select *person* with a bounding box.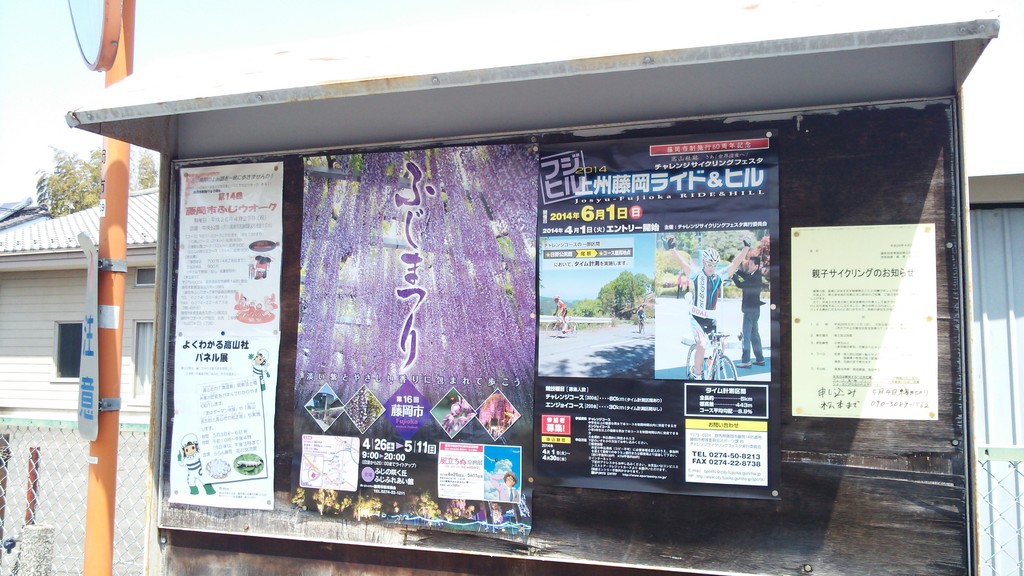
left=675, top=272, right=680, bottom=298.
